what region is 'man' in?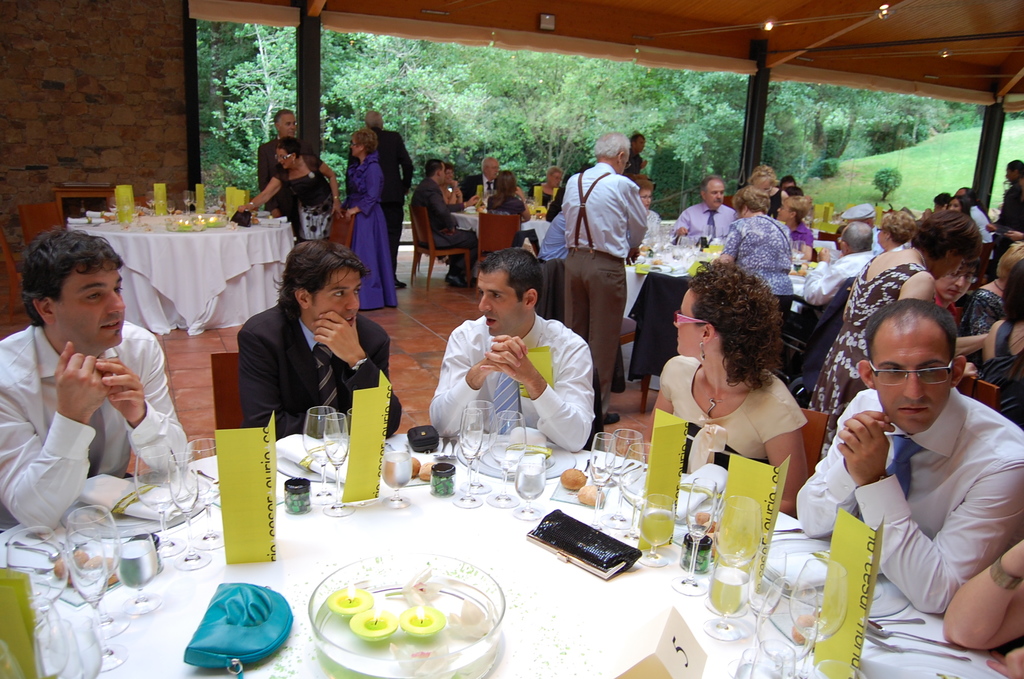
x1=254, y1=102, x2=317, y2=206.
